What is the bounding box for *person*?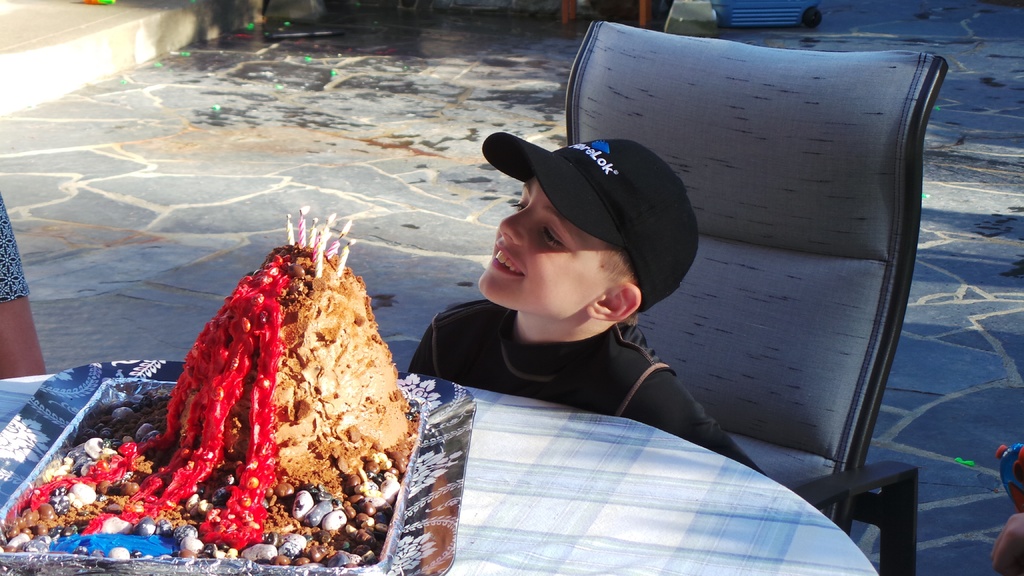
0,189,46,385.
